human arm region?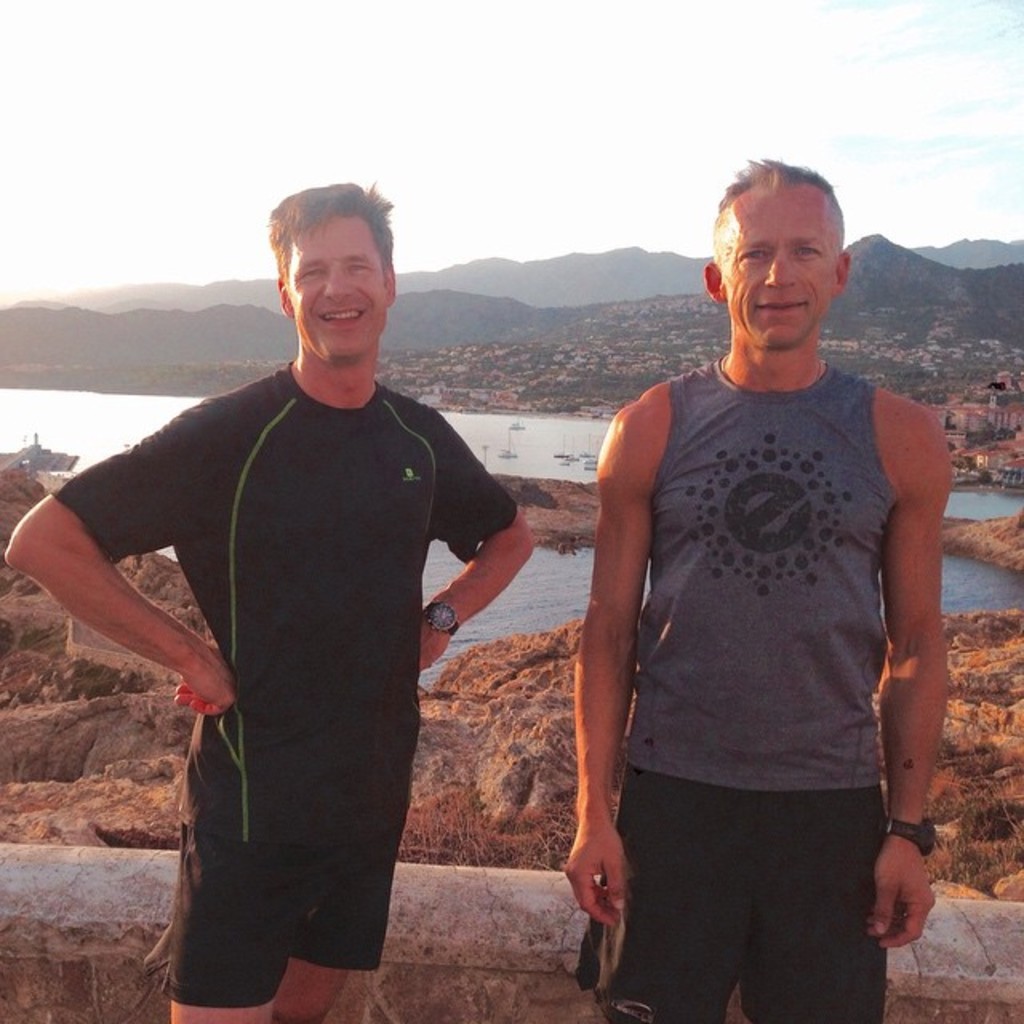
box=[560, 382, 672, 939]
